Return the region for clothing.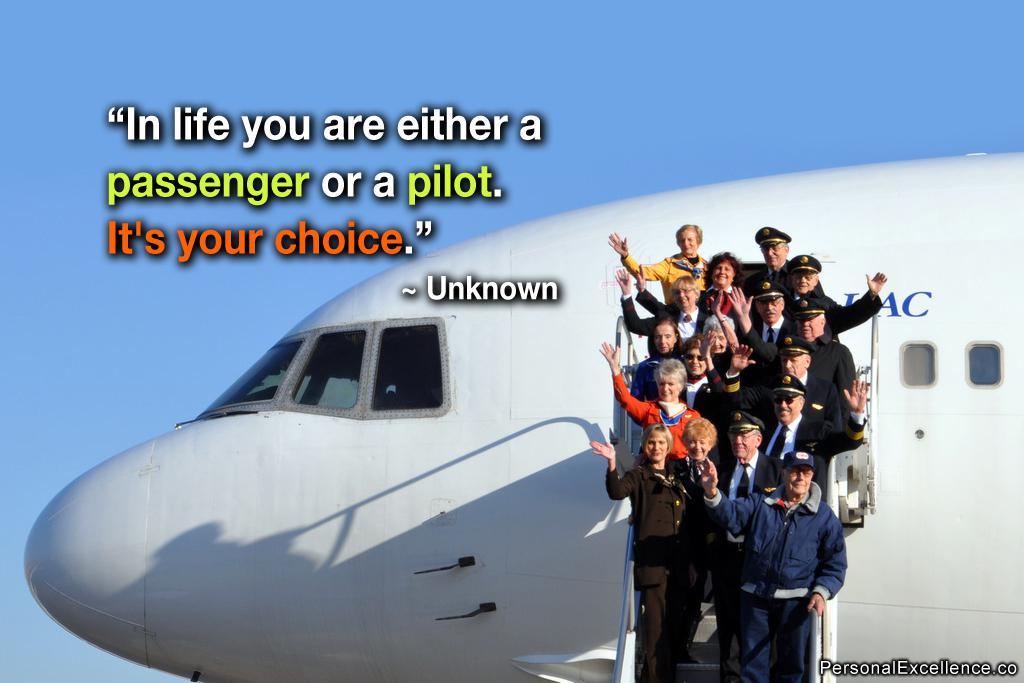
(left=723, top=453, right=797, bottom=645).
